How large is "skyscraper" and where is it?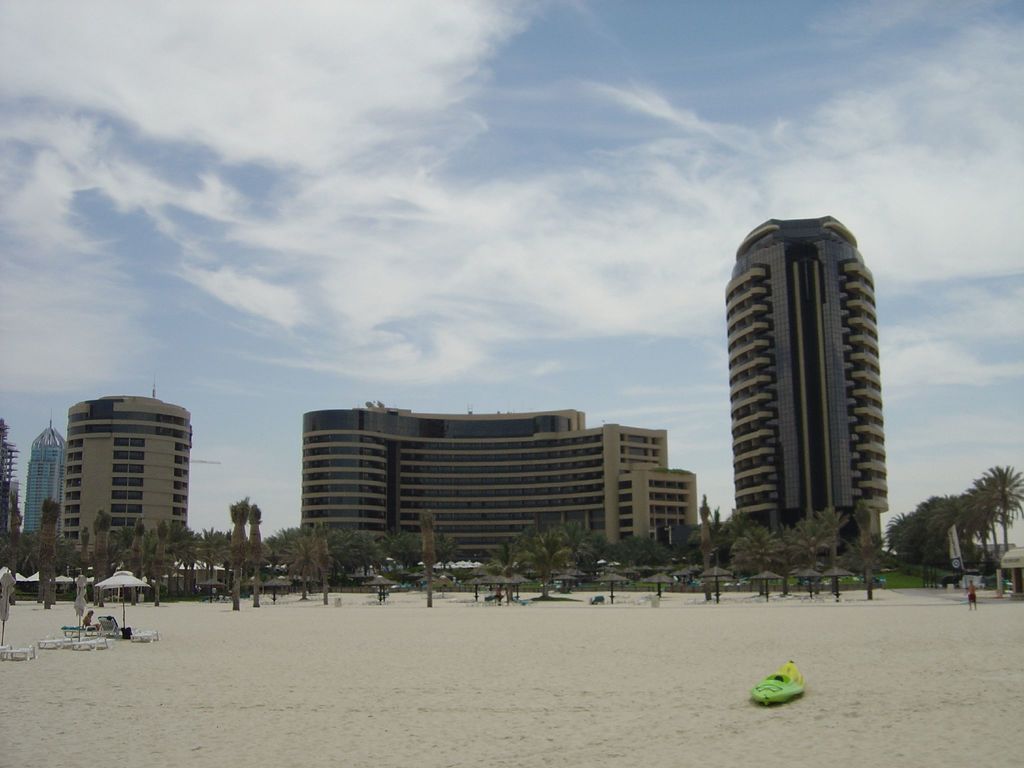
Bounding box: rect(723, 210, 890, 545).
